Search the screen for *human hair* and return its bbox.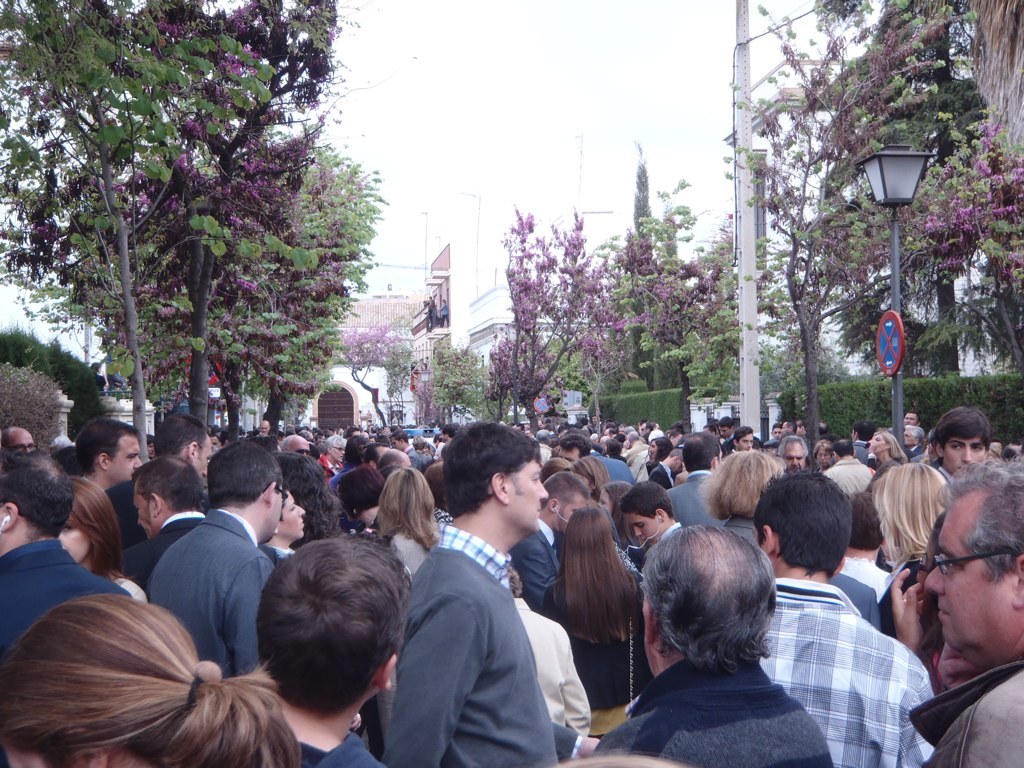
Found: [left=71, top=419, right=141, bottom=478].
